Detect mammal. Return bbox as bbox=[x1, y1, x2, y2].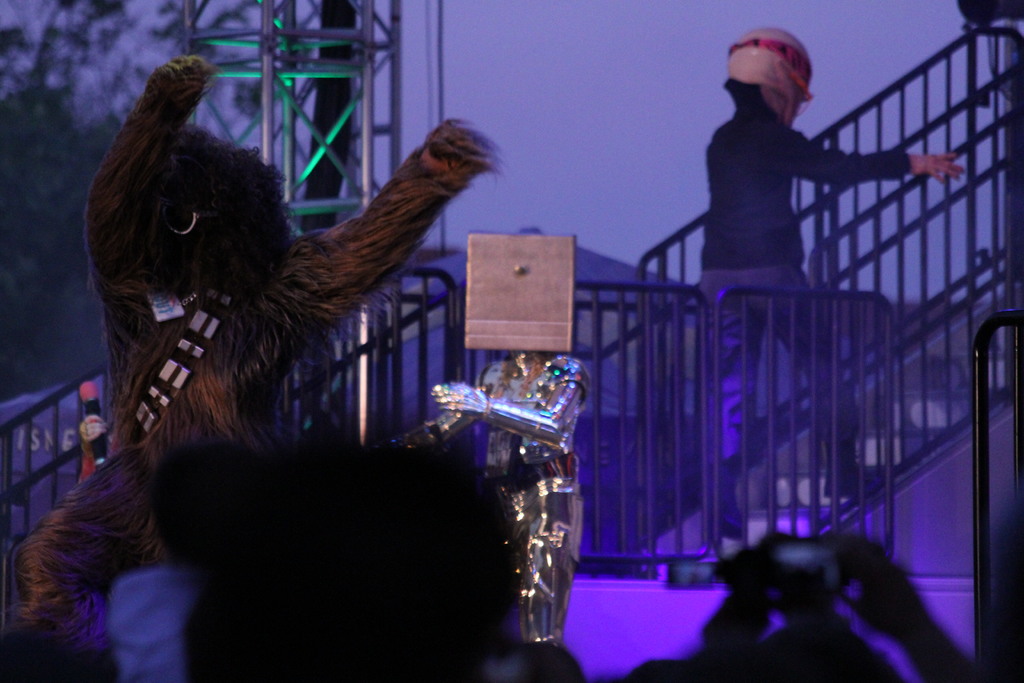
bbox=[701, 22, 965, 559].
